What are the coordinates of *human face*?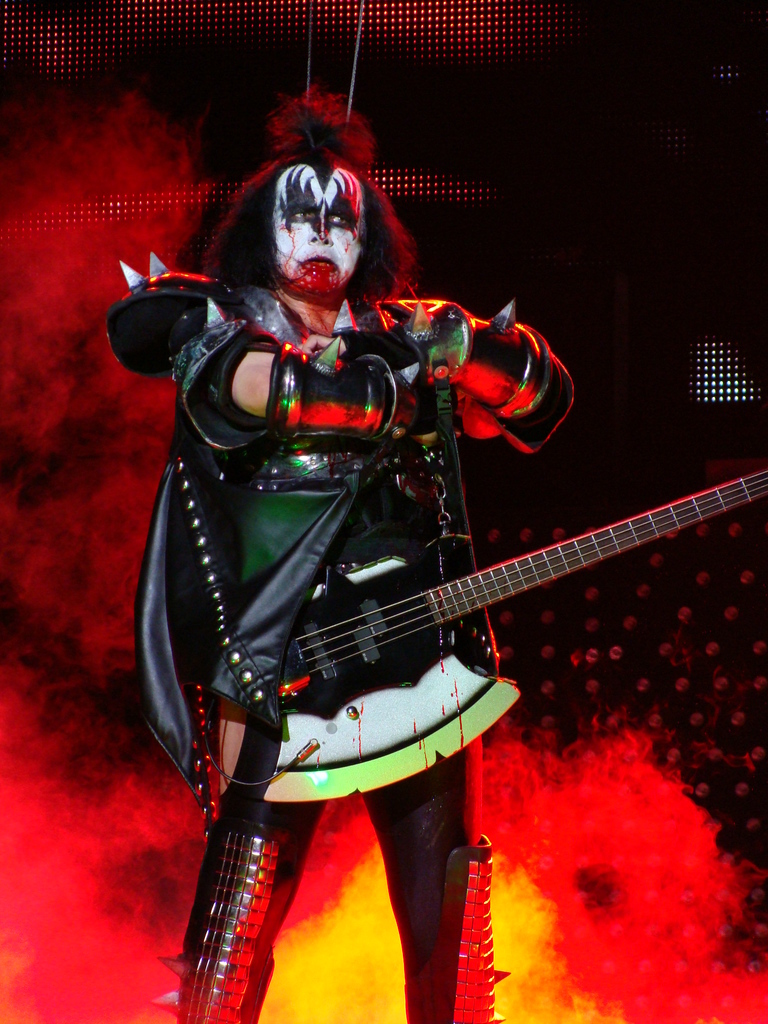
273:168:371:294.
